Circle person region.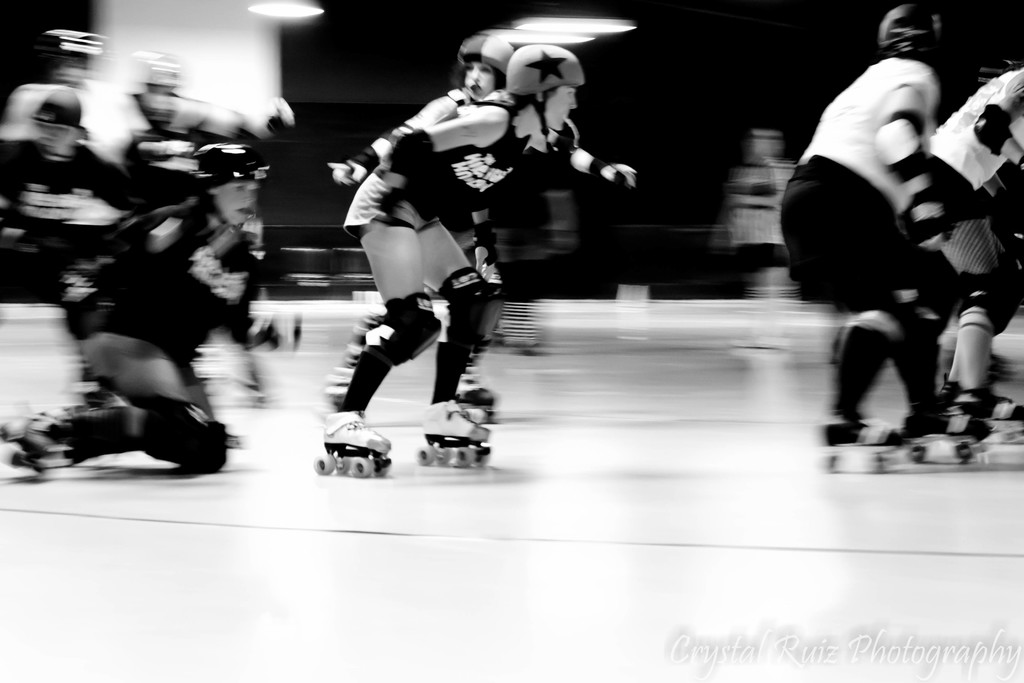
Region: bbox(325, 31, 646, 420).
